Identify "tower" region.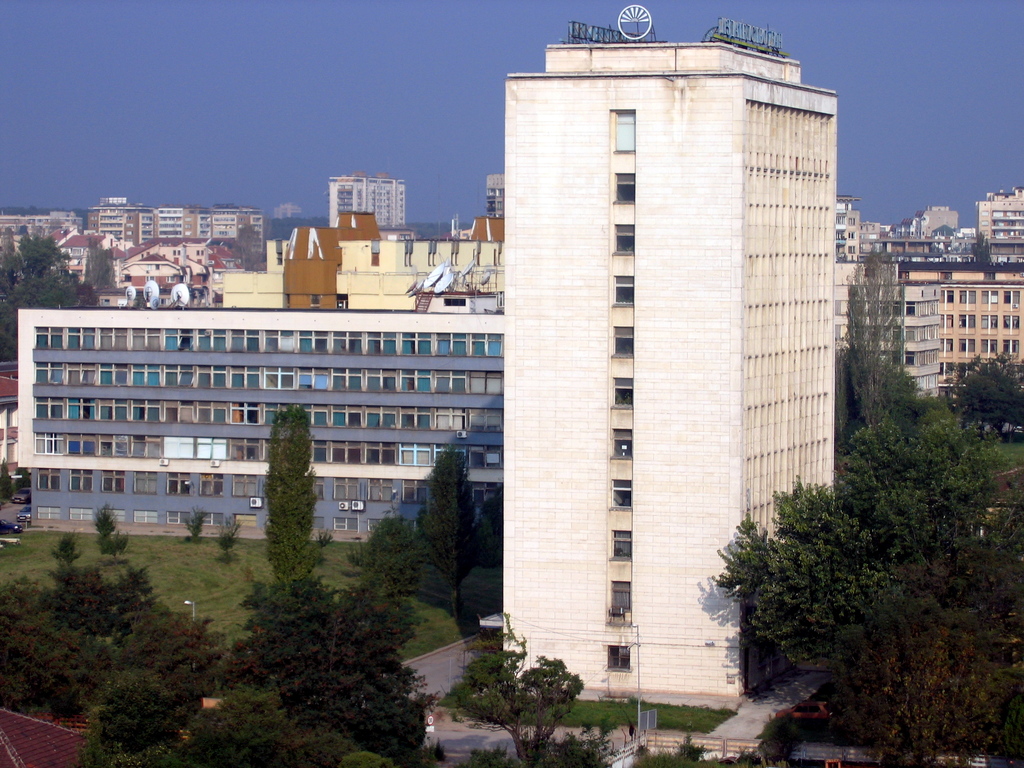
Region: bbox=[906, 205, 952, 245].
